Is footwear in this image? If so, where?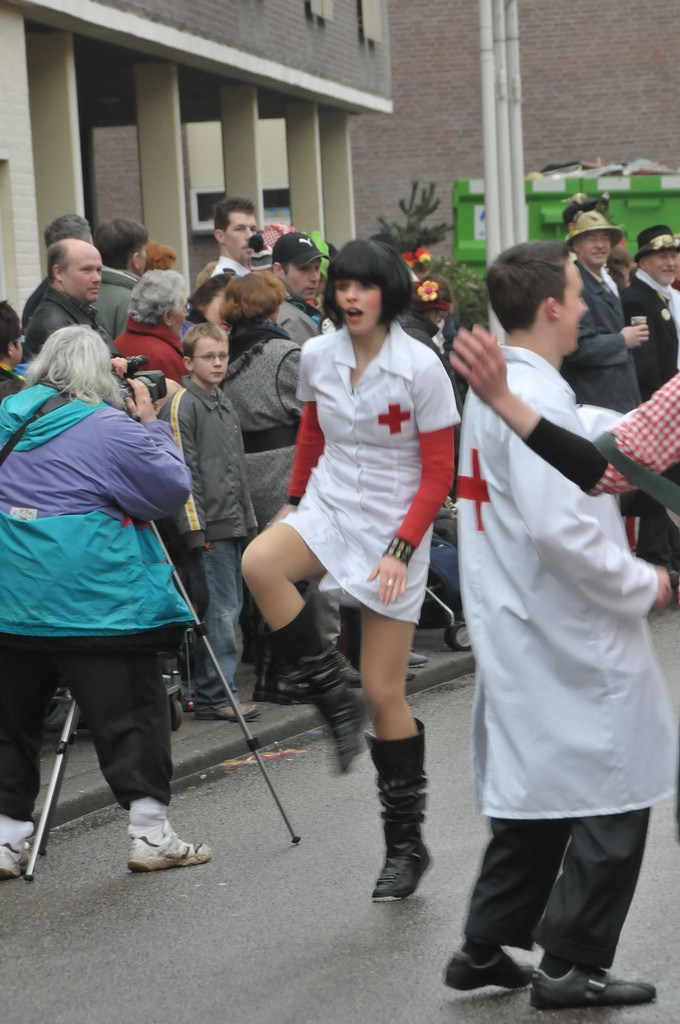
Yes, at BBox(363, 720, 434, 905).
